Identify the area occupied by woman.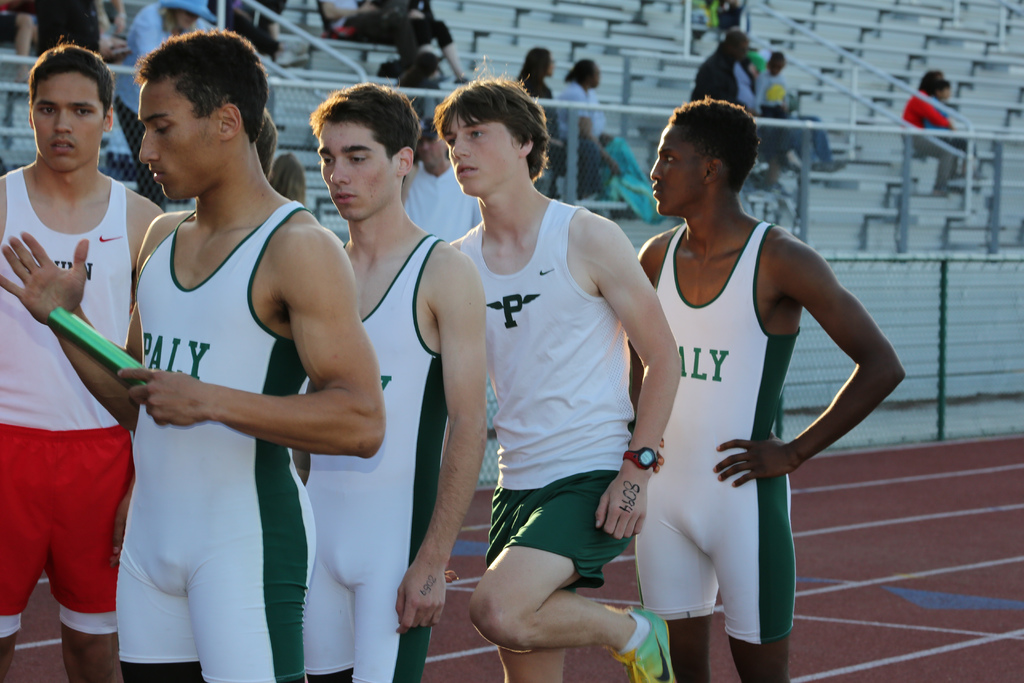
Area: (x1=514, y1=45, x2=576, y2=199).
